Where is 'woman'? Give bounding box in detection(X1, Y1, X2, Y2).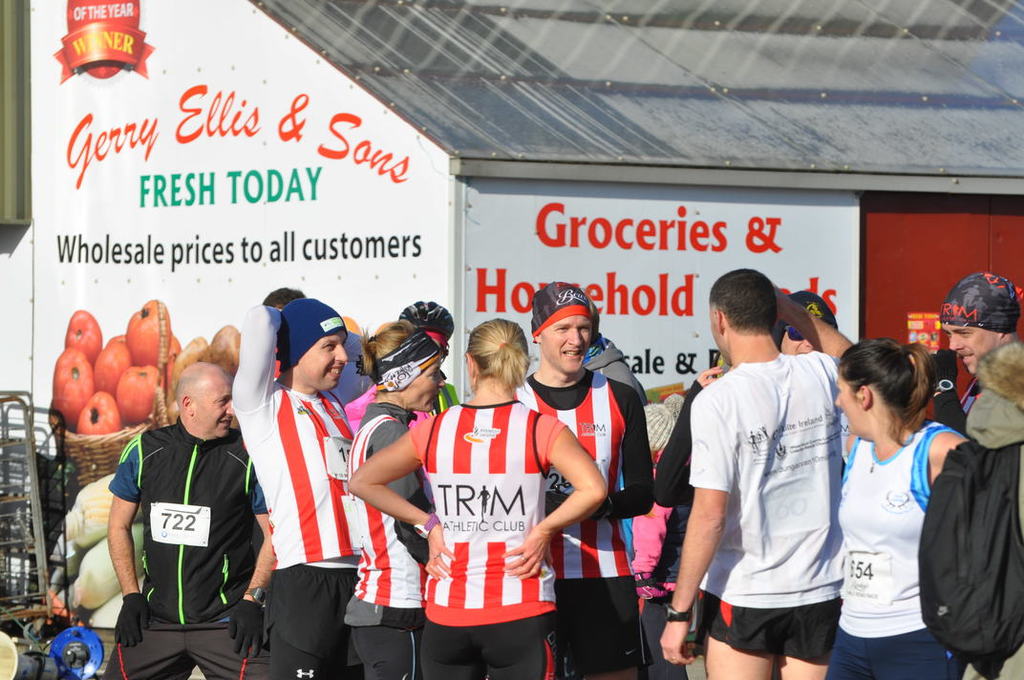
detection(346, 314, 603, 679).
